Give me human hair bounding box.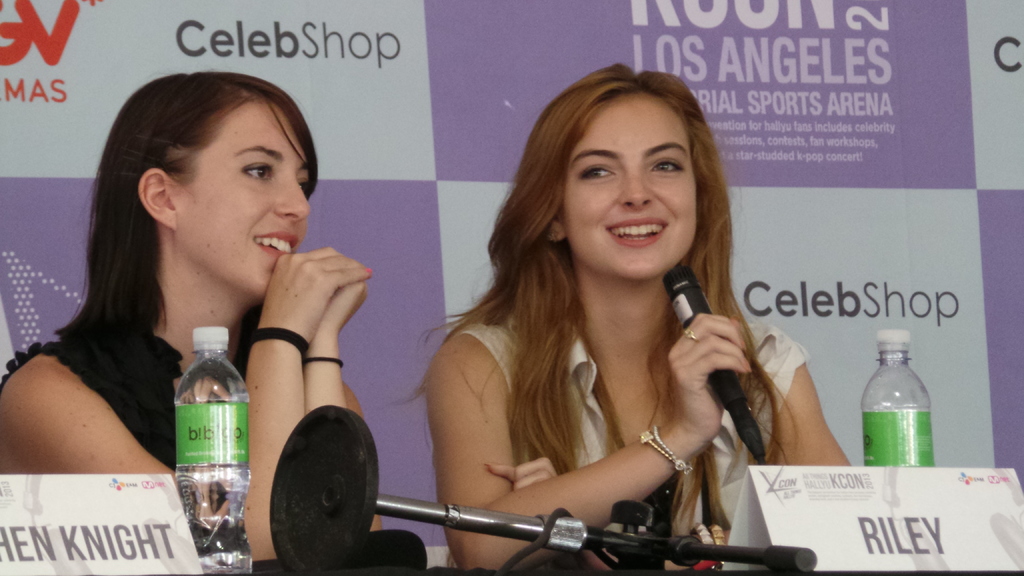
(x1=449, y1=55, x2=752, y2=477).
